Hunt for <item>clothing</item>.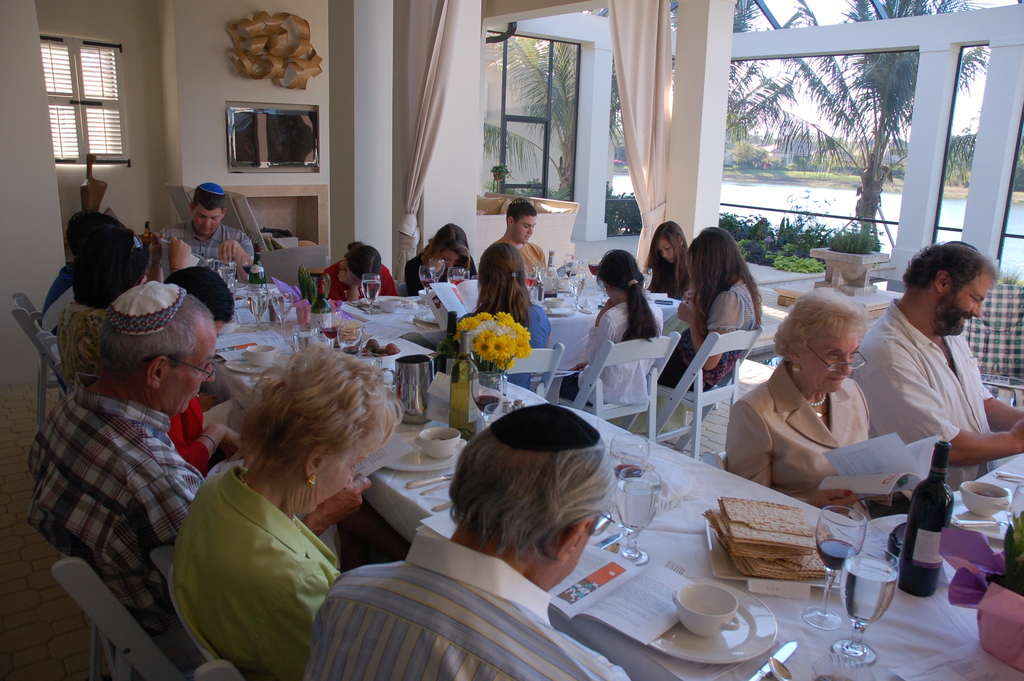
Hunted down at rect(718, 356, 879, 509).
